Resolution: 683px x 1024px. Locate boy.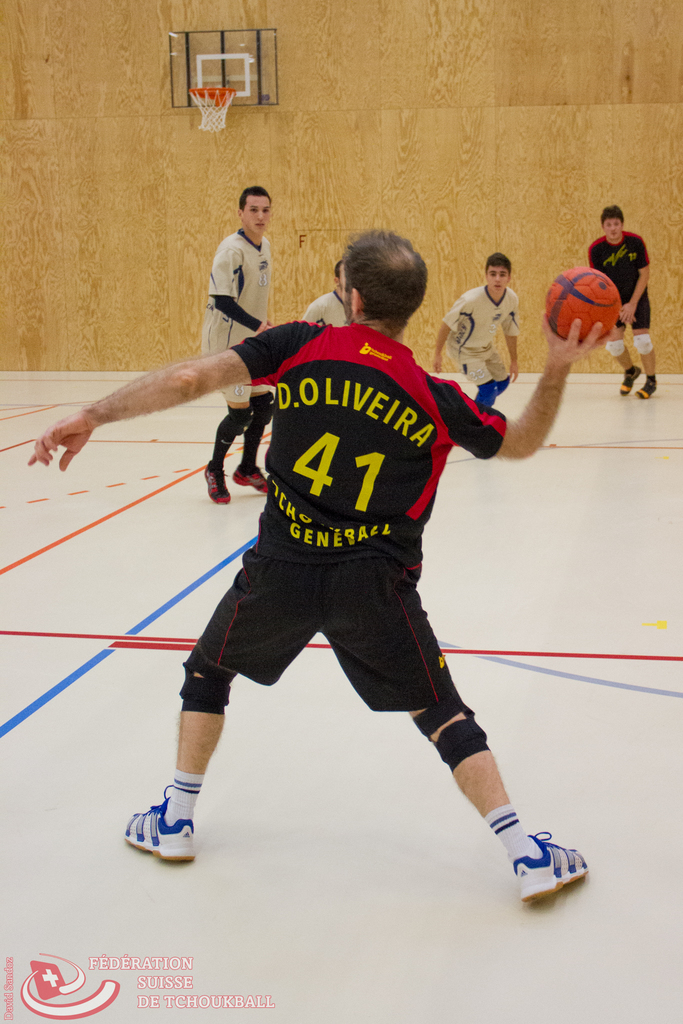
584/202/655/402.
